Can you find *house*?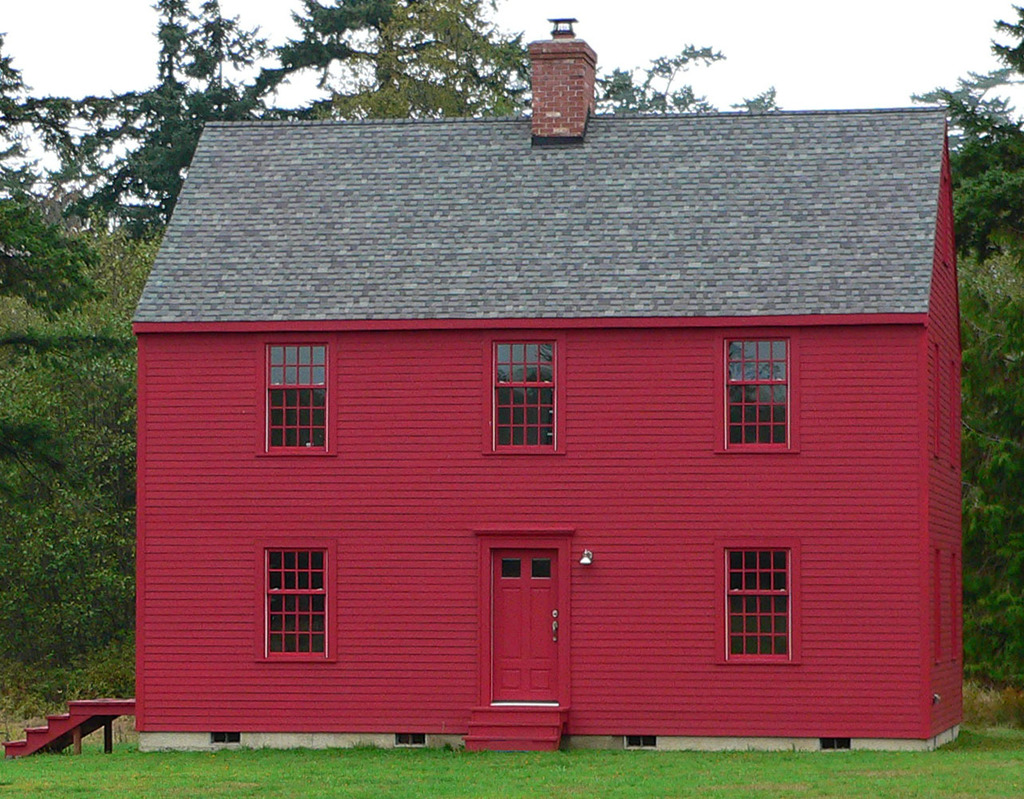
Yes, bounding box: bbox=(108, 36, 973, 766).
